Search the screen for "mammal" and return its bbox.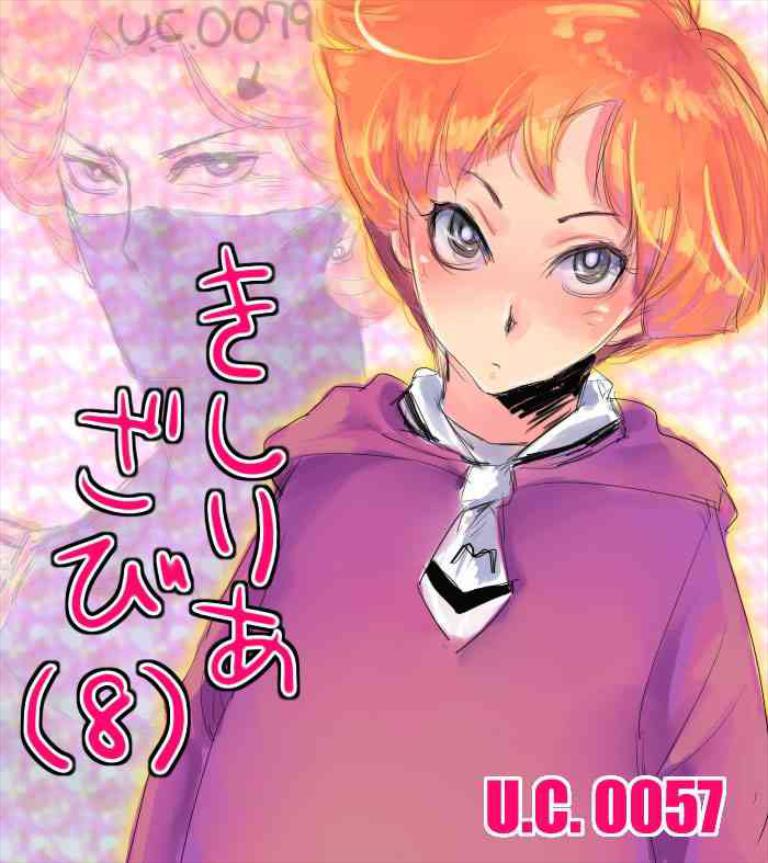
Found: pyautogui.locateOnScreen(118, 0, 767, 862).
